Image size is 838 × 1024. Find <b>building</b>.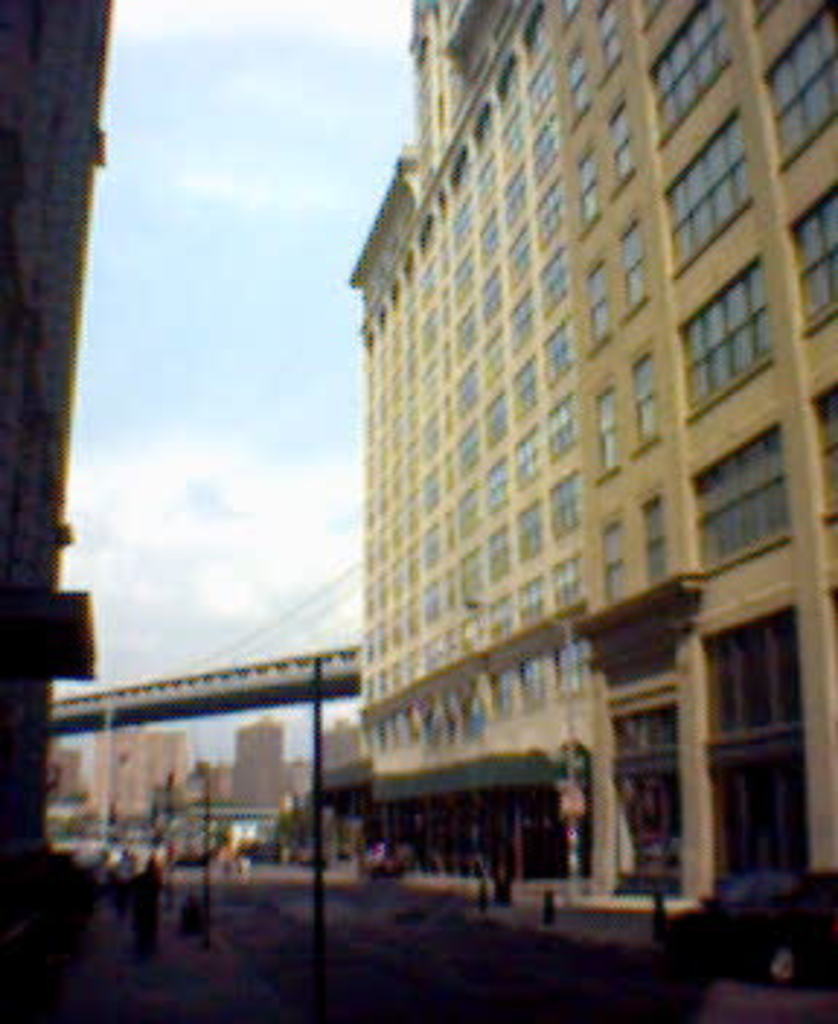
x1=323 y1=0 x2=835 y2=925.
